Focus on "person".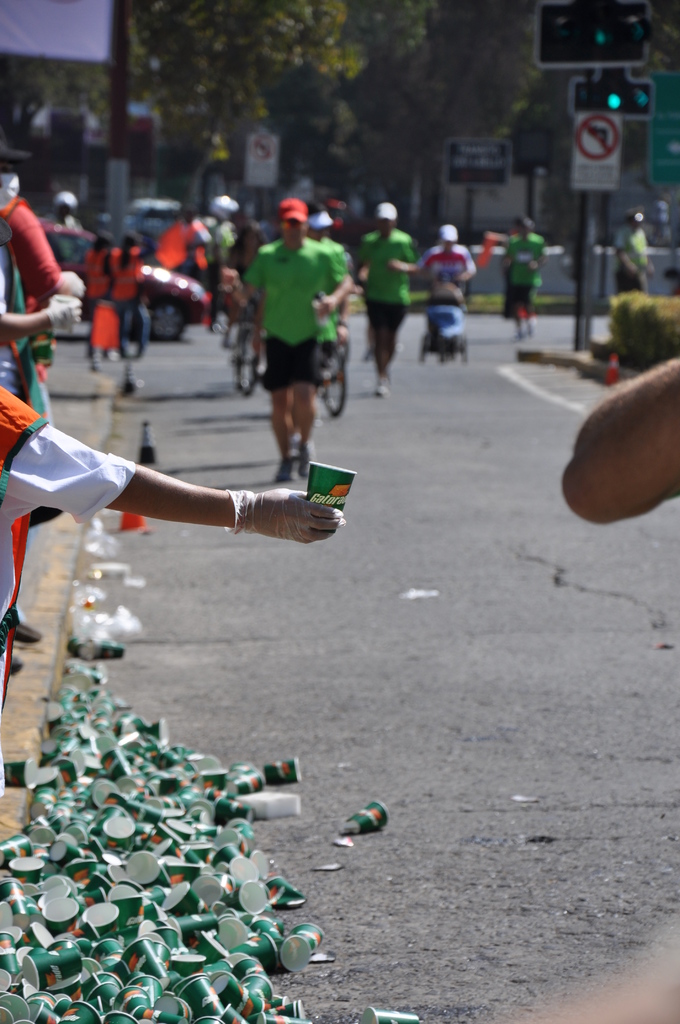
Focused at <region>480, 211, 553, 338</region>.
